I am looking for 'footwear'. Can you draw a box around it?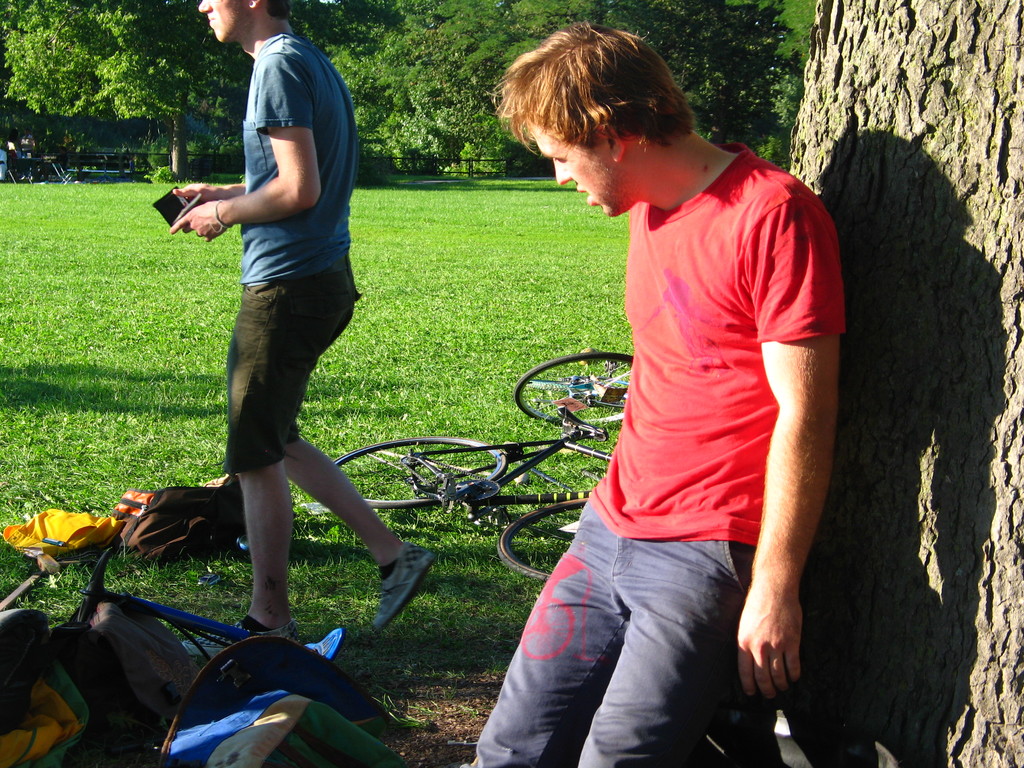
Sure, the bounding box is 364,539,441,638.
